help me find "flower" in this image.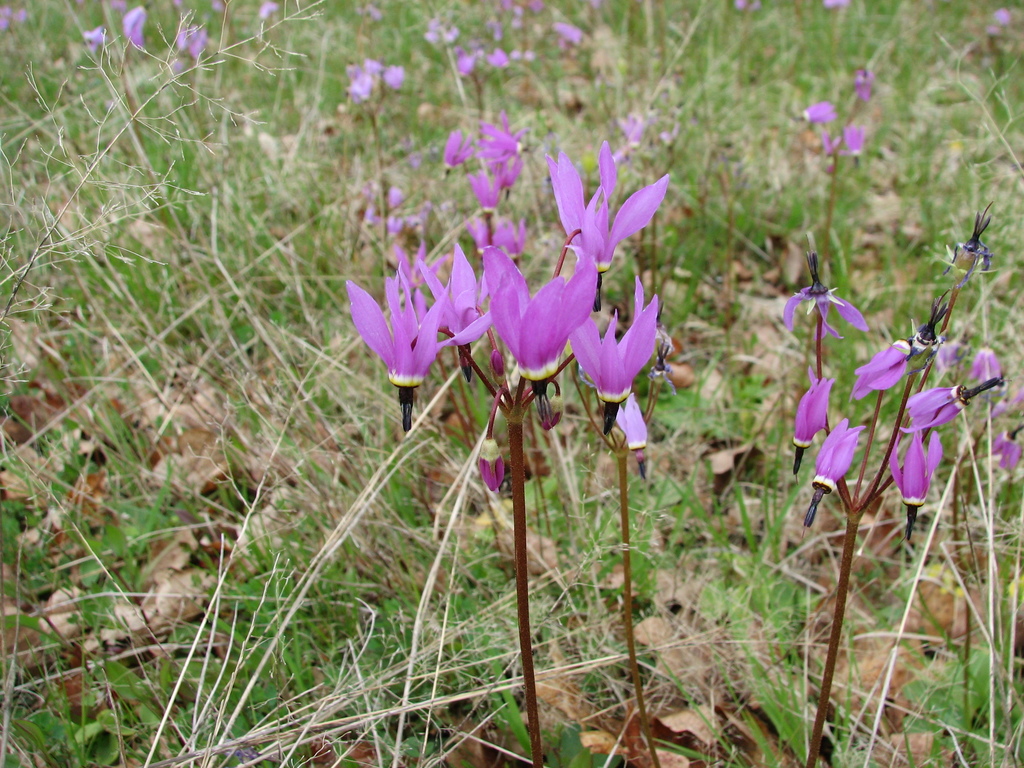
Found it: bbox=(413, 250, 493, 353).
